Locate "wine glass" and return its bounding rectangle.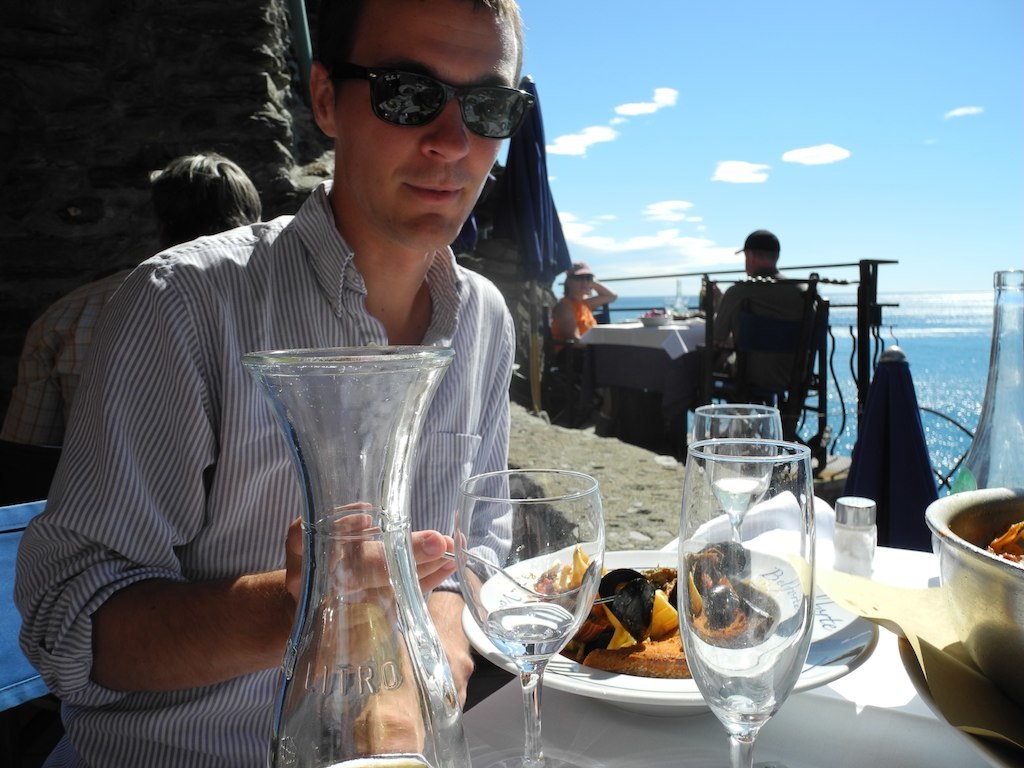
Rect(694, 406, 777, 544).
